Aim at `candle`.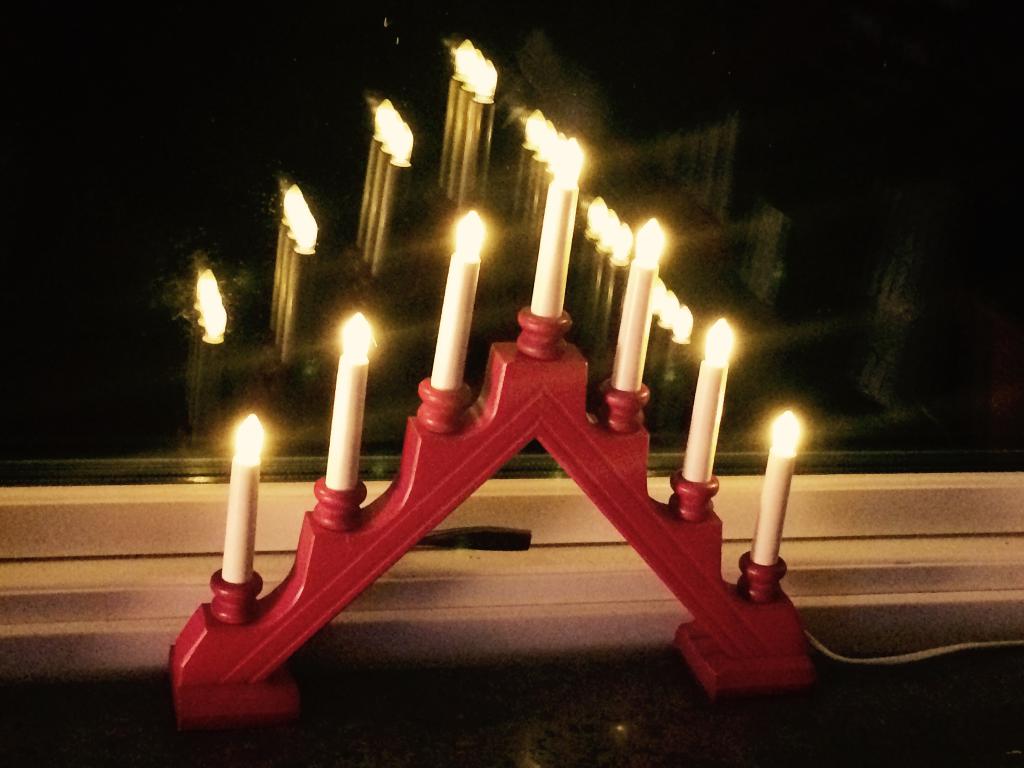
Aimed at (326,312,379,497).
